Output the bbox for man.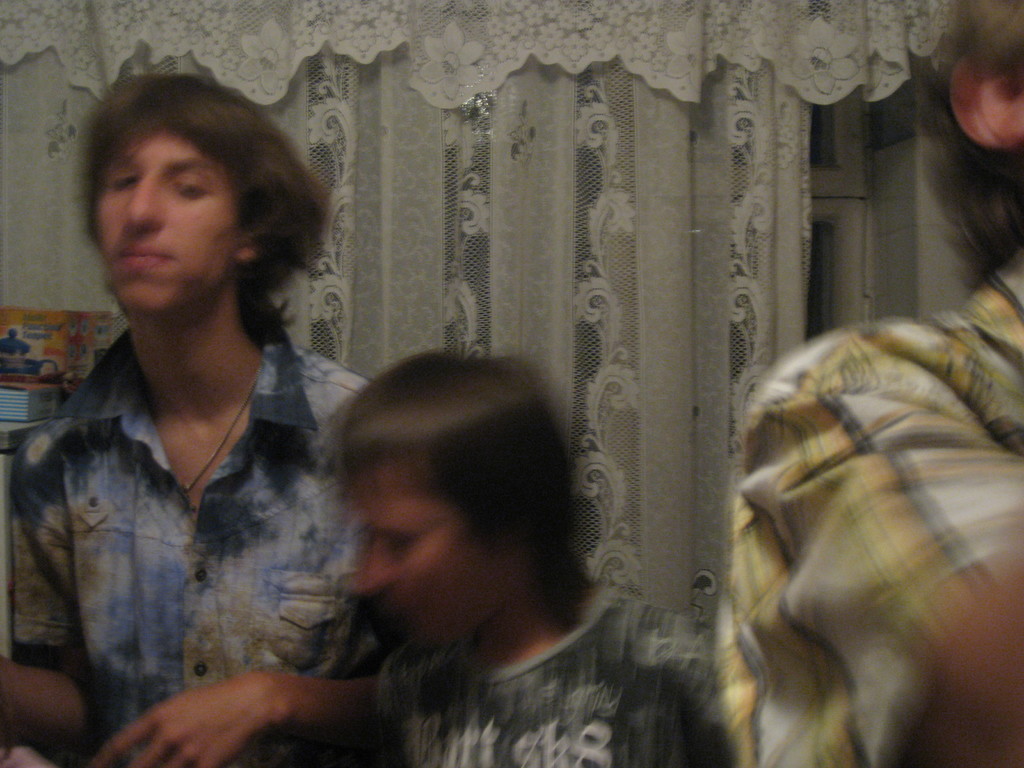
<box>0,67,367,767</box>.
